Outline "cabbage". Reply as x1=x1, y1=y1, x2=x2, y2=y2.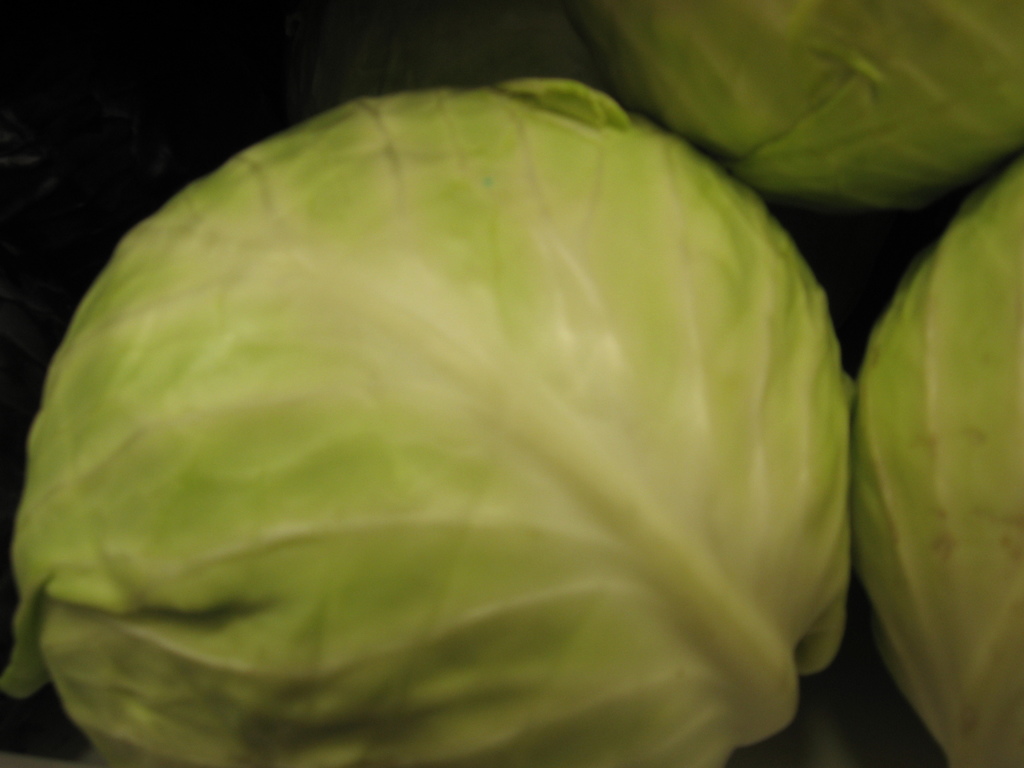
x1=572, y1=0, x2=1023, y2=218.
